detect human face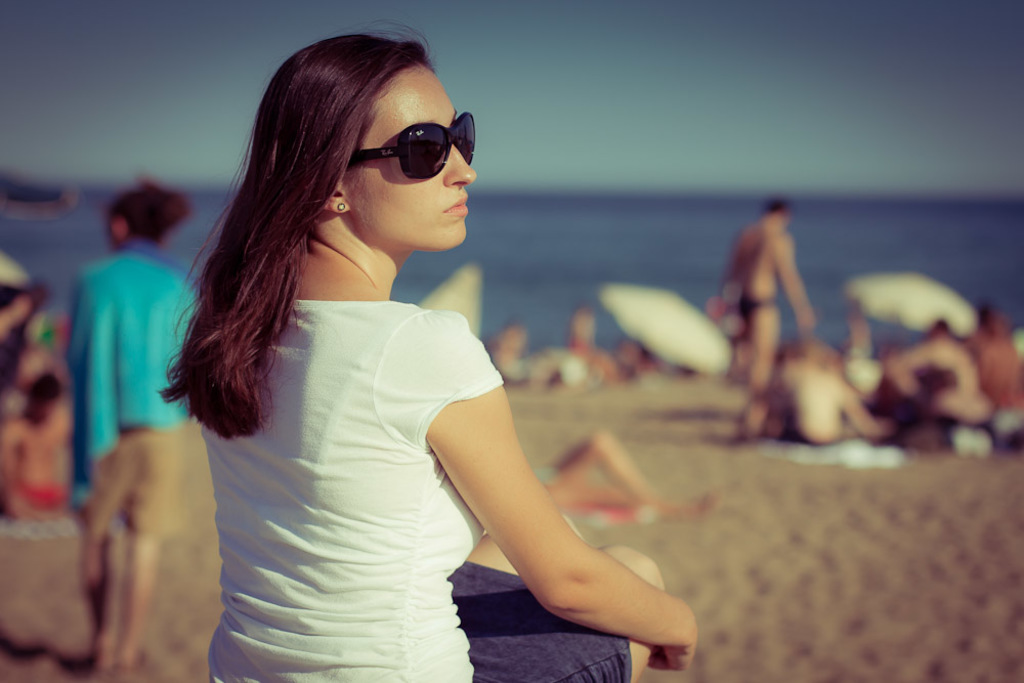
Rect(342, 63, 475, 251)
